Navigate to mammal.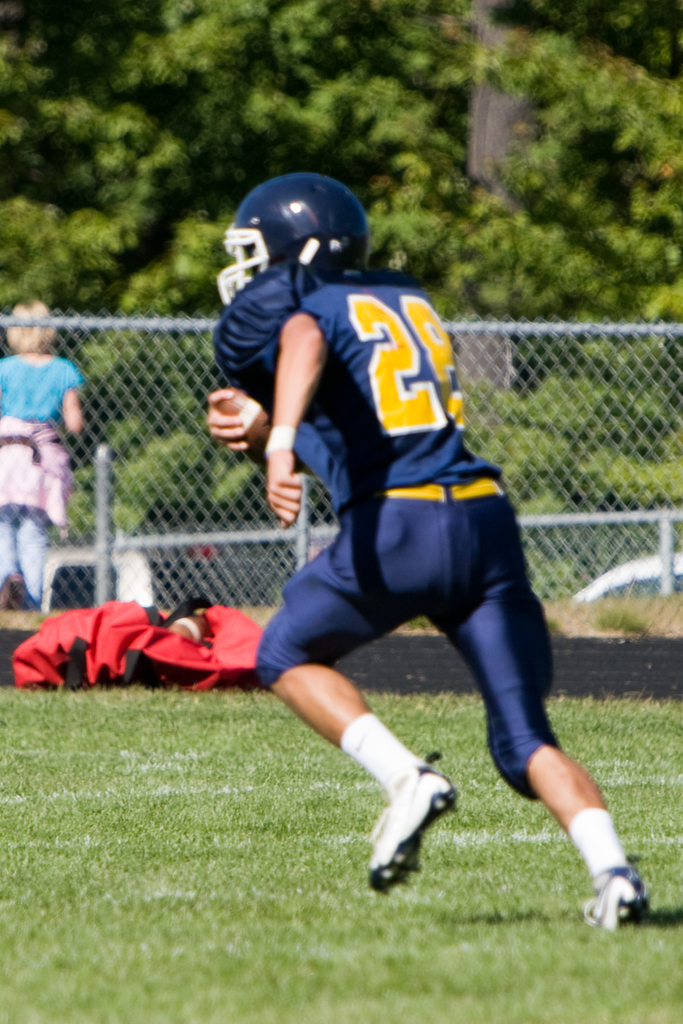
Navigation target: locate(212, 193, 576, 871).
